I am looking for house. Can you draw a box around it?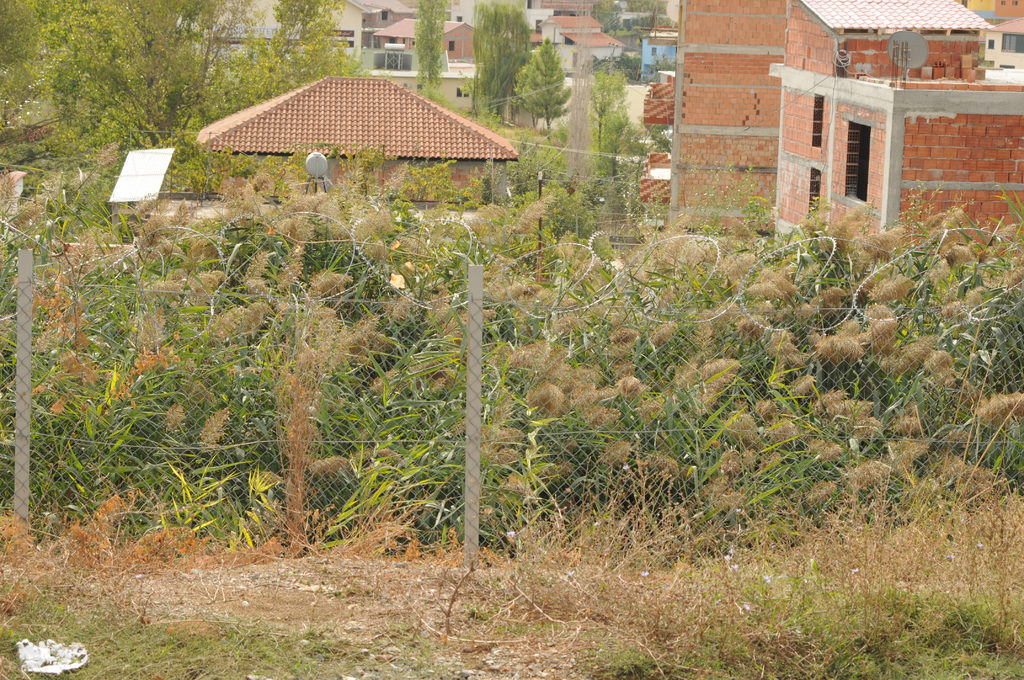
Sure, the bounding box is bbox=[556, 29, 627, 69].
